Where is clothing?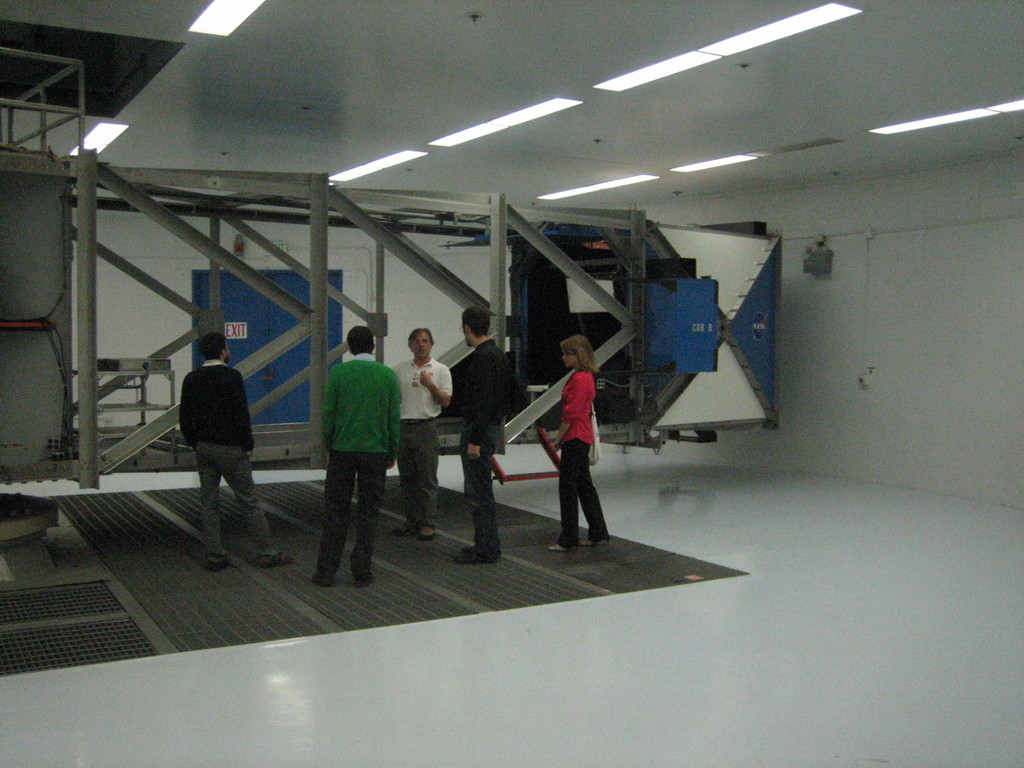
(x1=166, y1=367, x2=283, y2=549).
